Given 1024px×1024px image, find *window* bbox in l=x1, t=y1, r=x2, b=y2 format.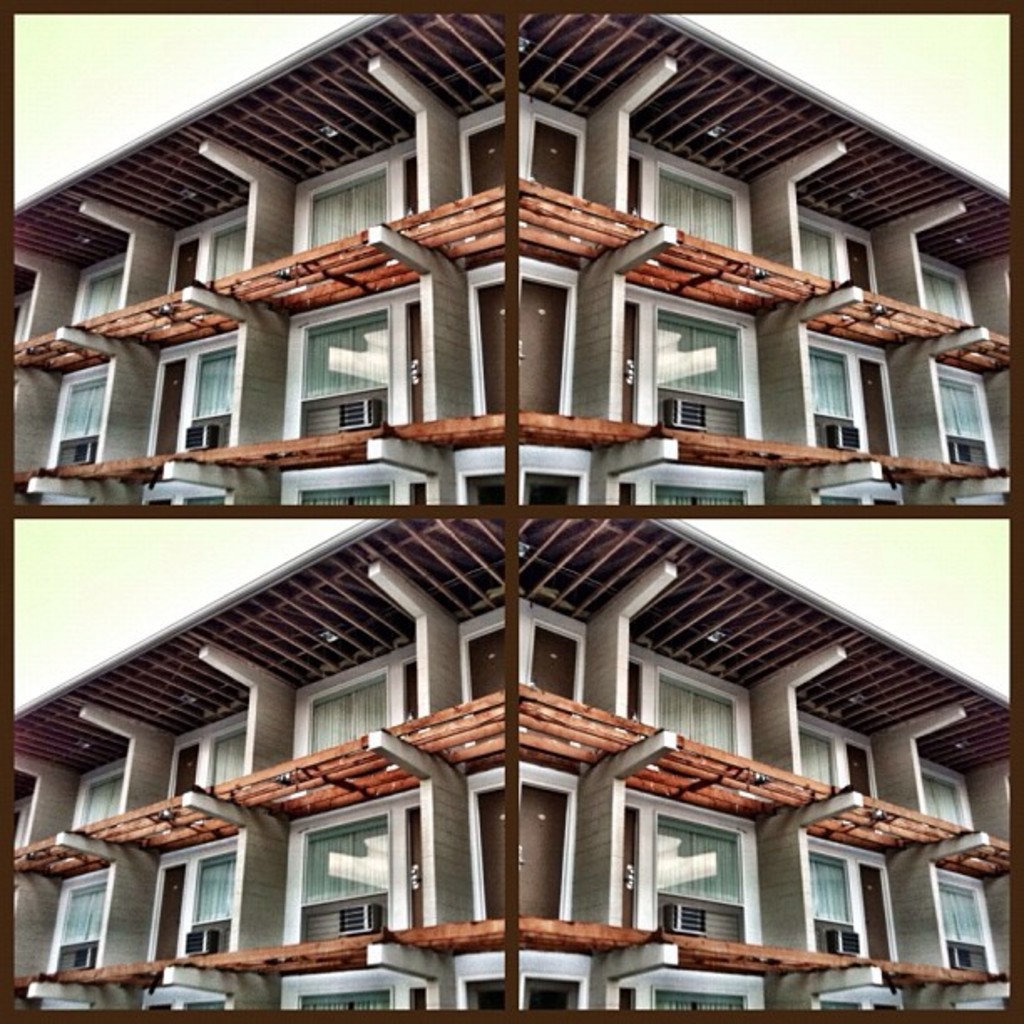
l=294, t=820, r=381, b=939.
